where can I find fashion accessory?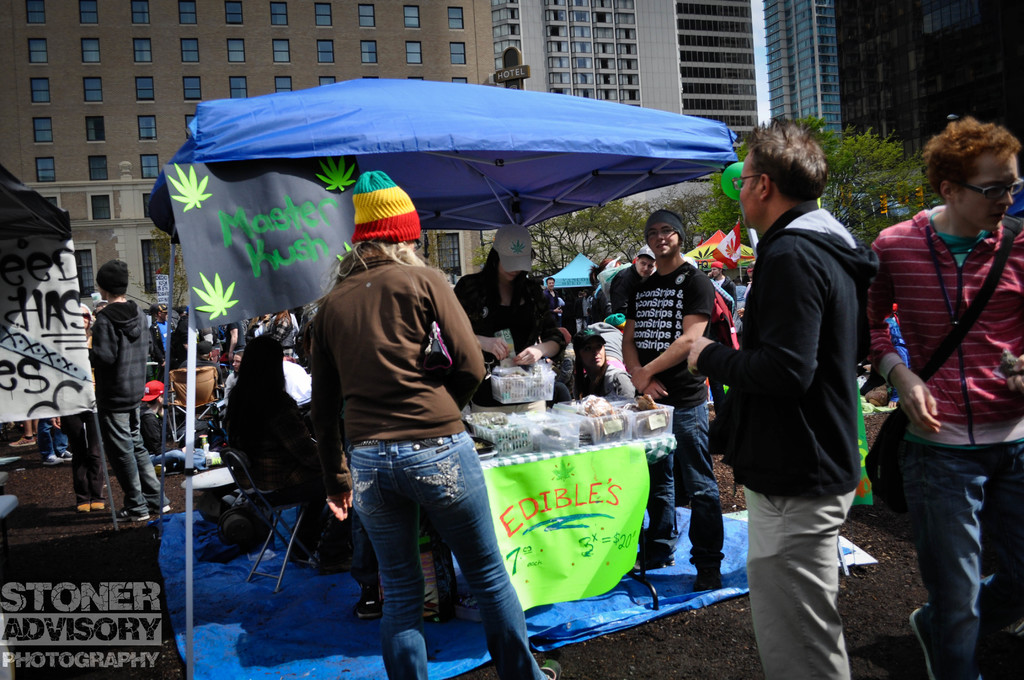
You can find it at 639:243:655:255.
